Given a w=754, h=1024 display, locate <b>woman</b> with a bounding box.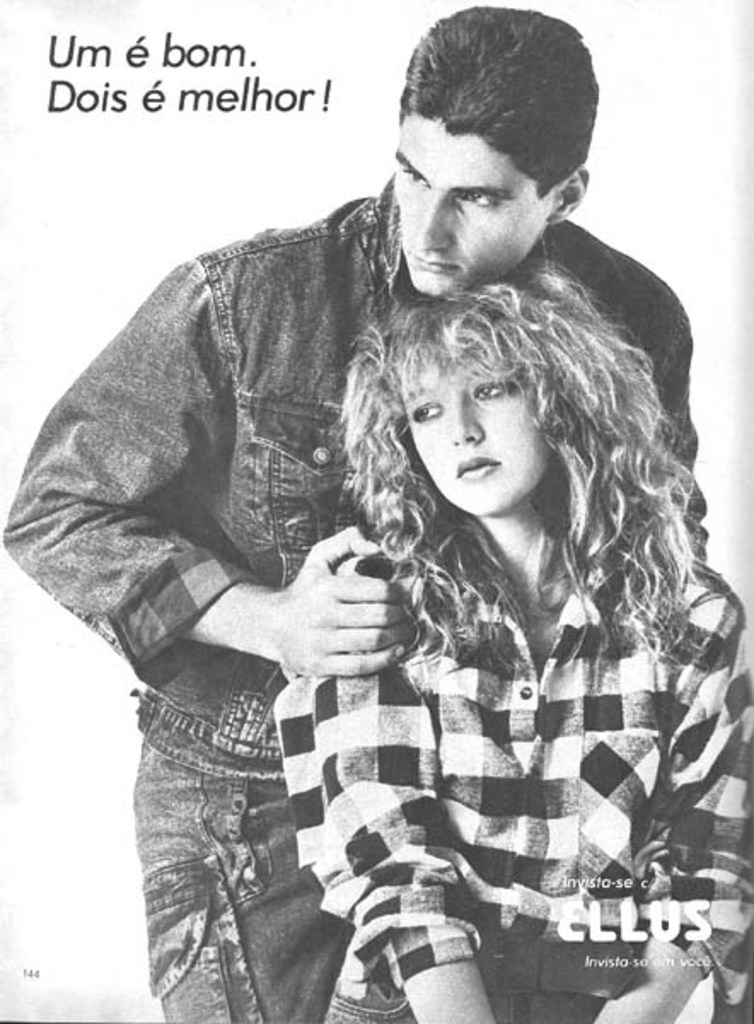
Located: [x1=280, y1=275, x2=752, y2=1015].
